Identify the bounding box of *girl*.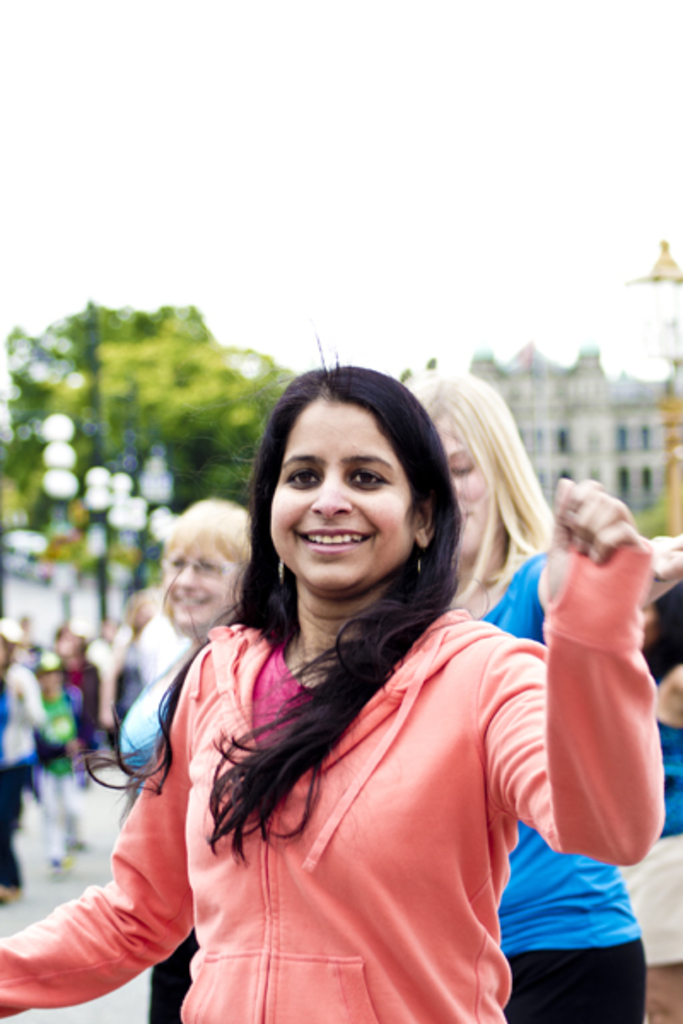
rect(0, 329, 666, 1022).
